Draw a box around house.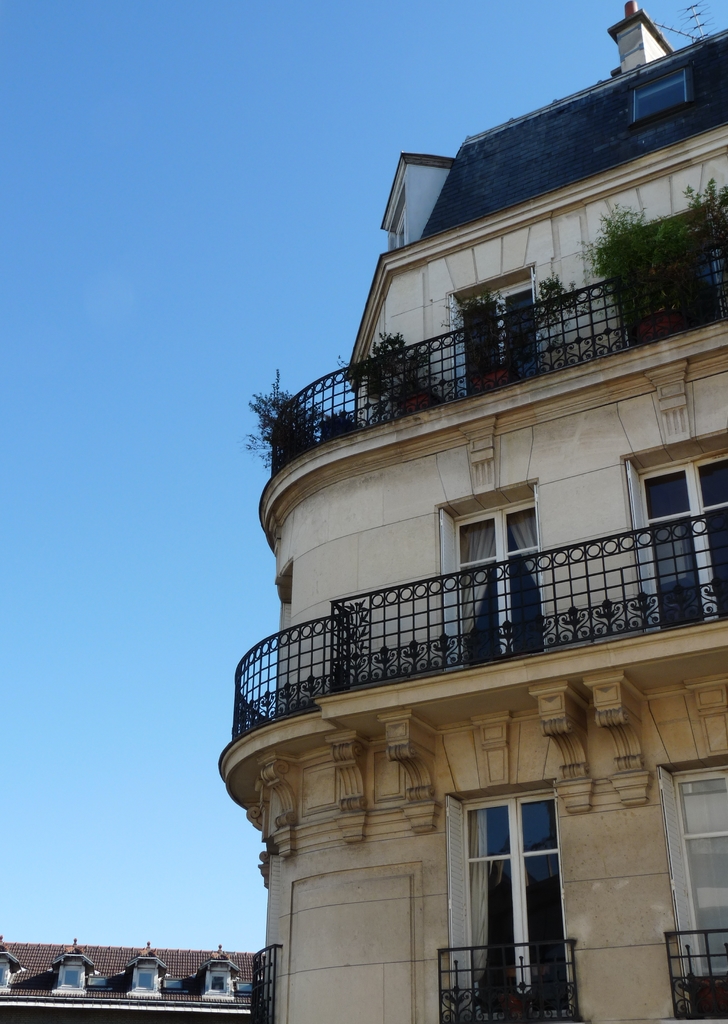
{"x1": 202, "y1": 50, "x2": 721, "y2": 1023}.
